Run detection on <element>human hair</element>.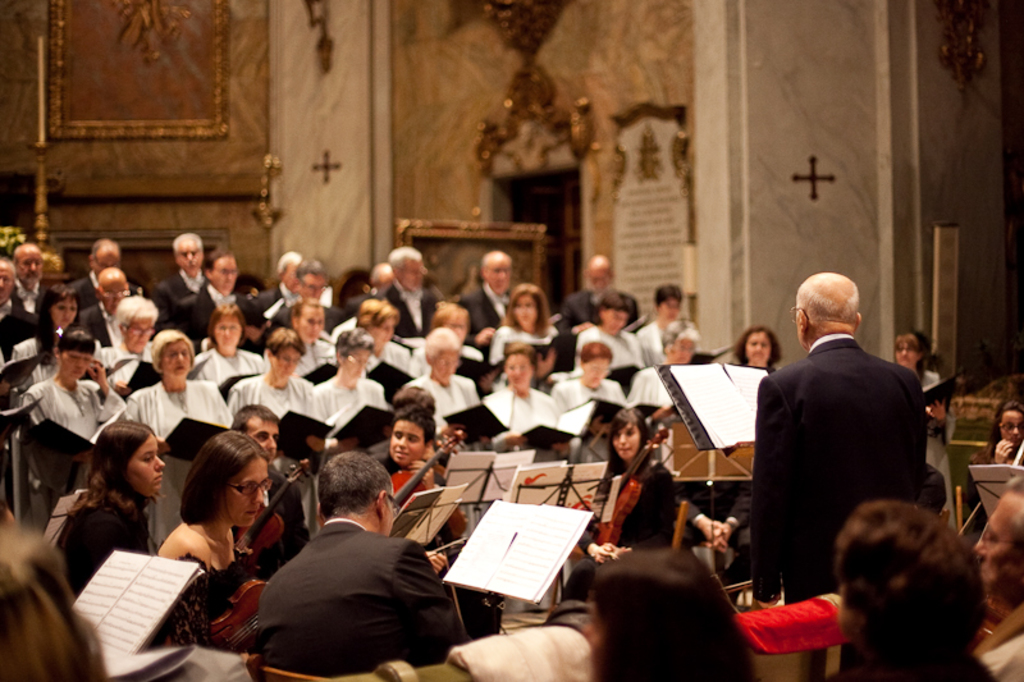
Result: <region>0, 521, 113, 681</region>.
